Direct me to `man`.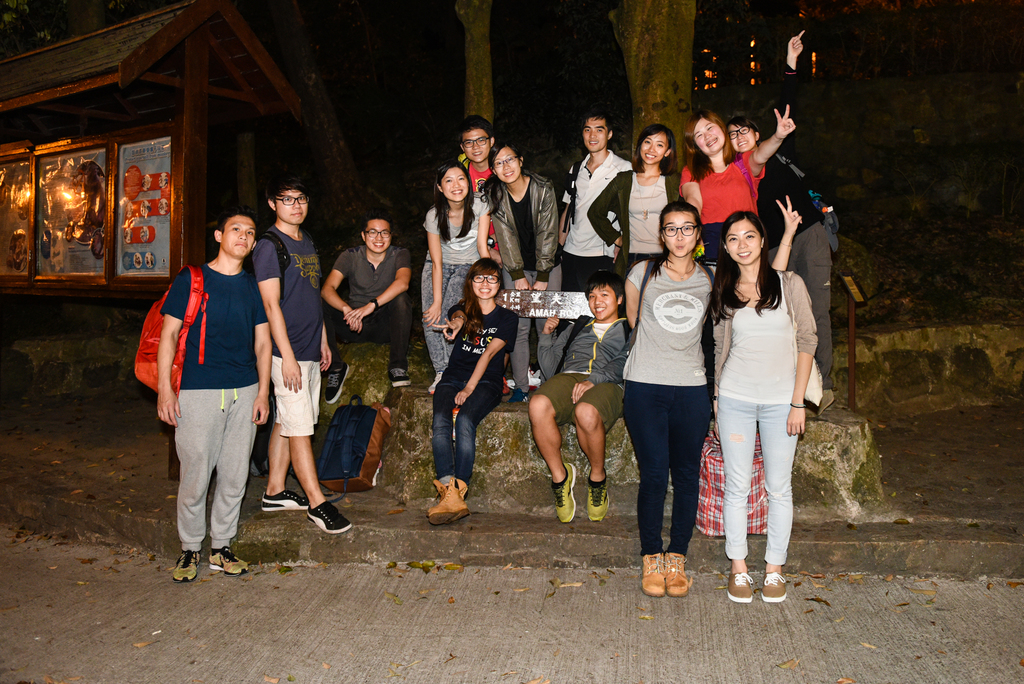
Direction: locate(554, 111, 633, 334).
